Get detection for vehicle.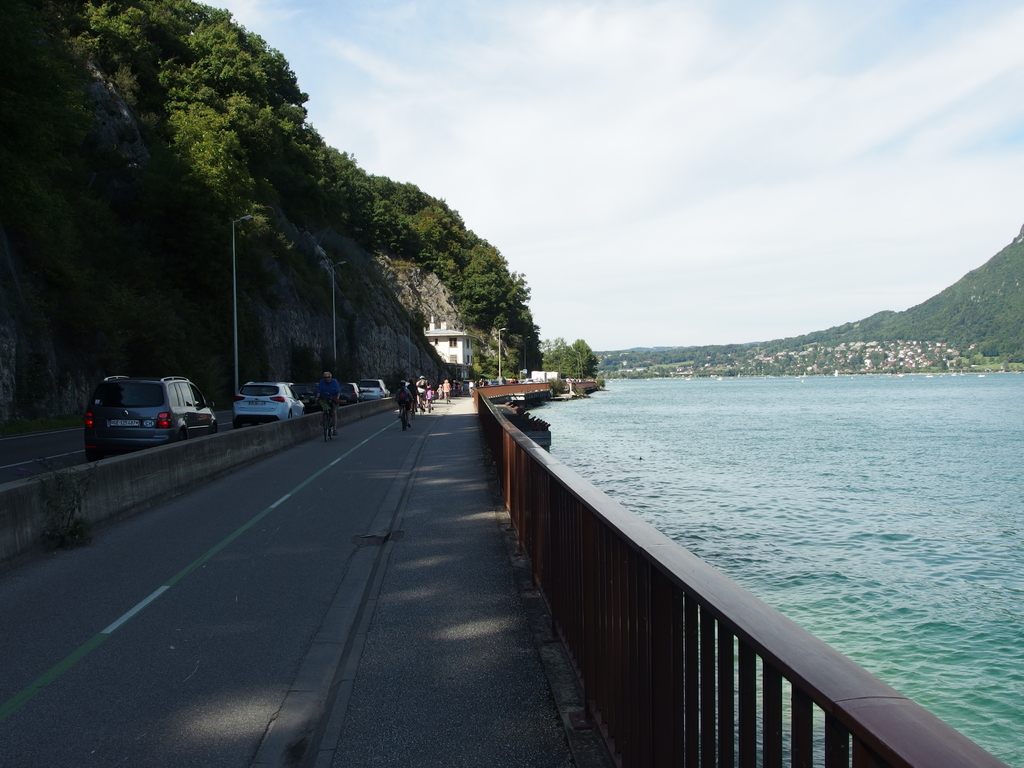
Detection: rect(357, 376, 390, 401).
